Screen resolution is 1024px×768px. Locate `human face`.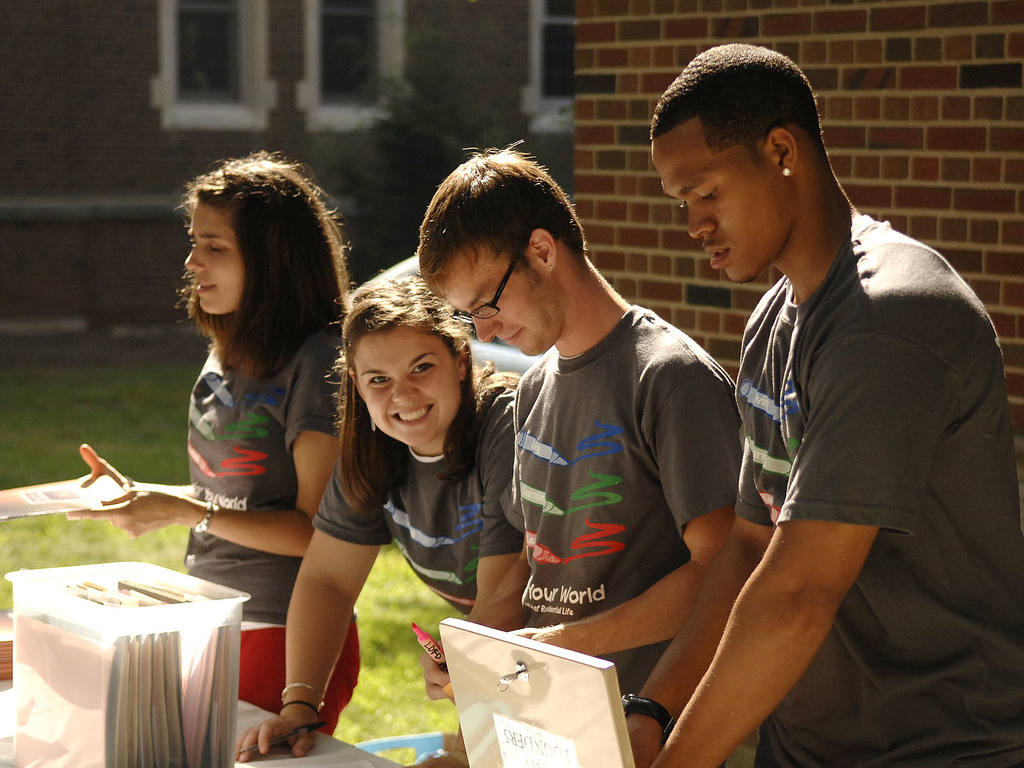
<bbox>649, 132, 780, 285</bbox>.
